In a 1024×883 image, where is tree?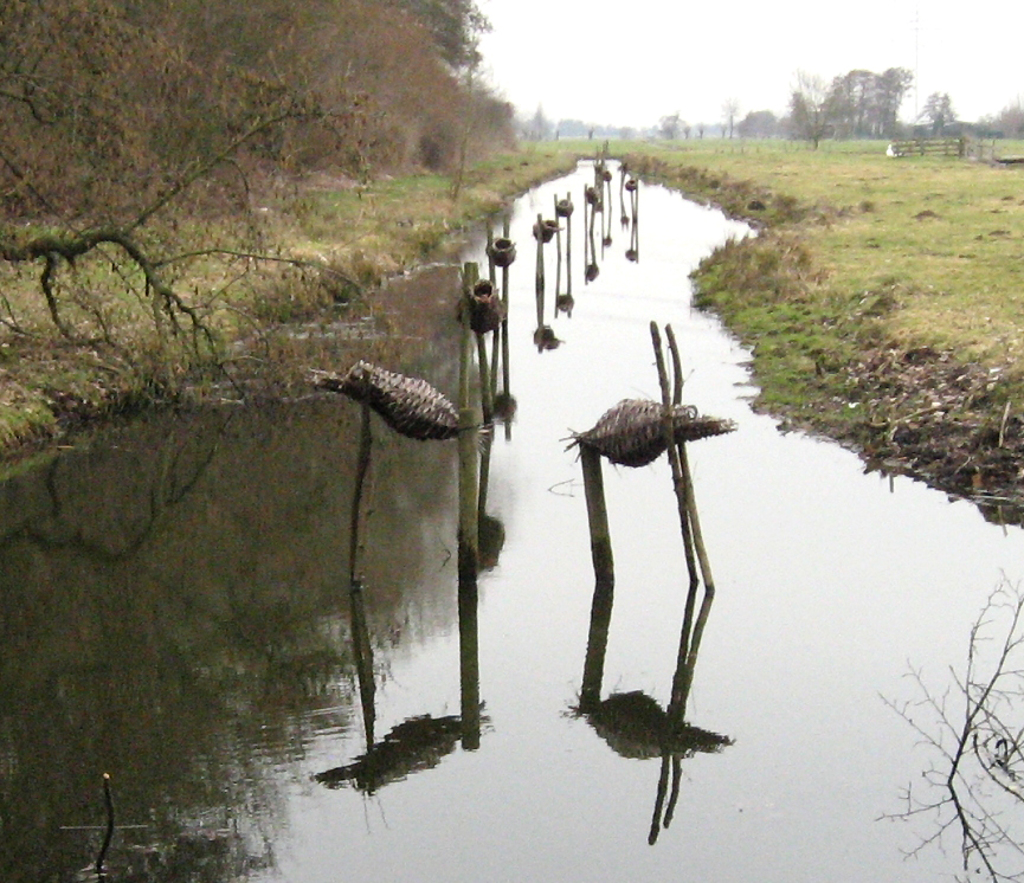
BBox(517, 107, 552, 148).
